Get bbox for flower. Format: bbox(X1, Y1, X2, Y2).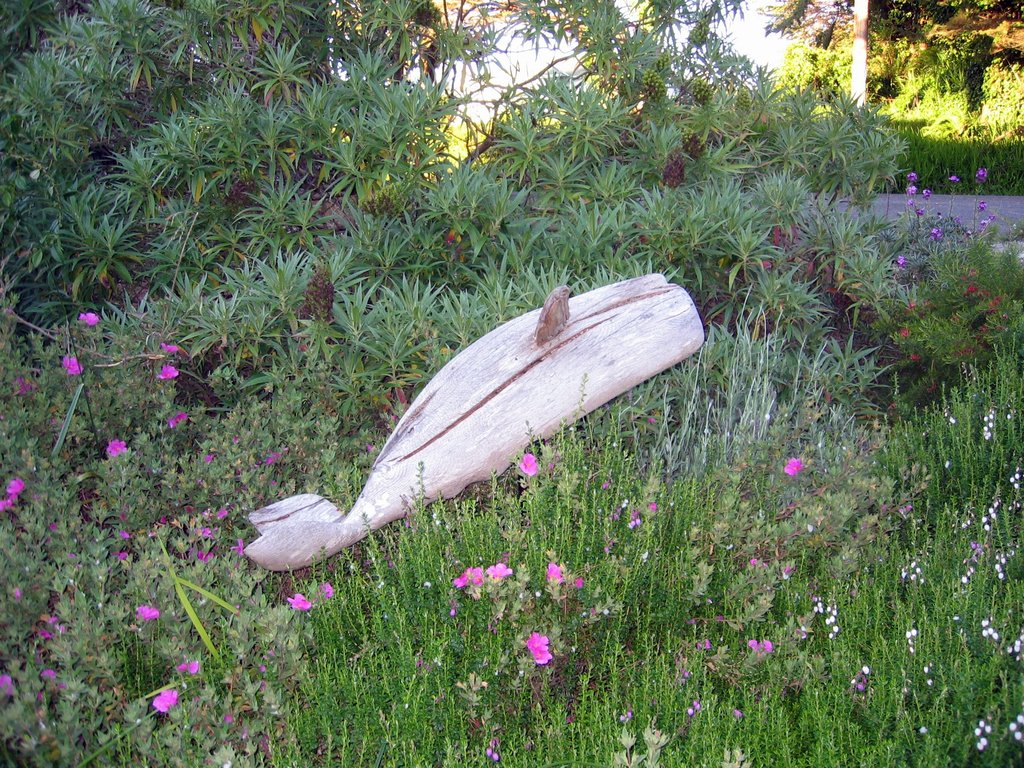
bbox(520, 452, 540, 479).
